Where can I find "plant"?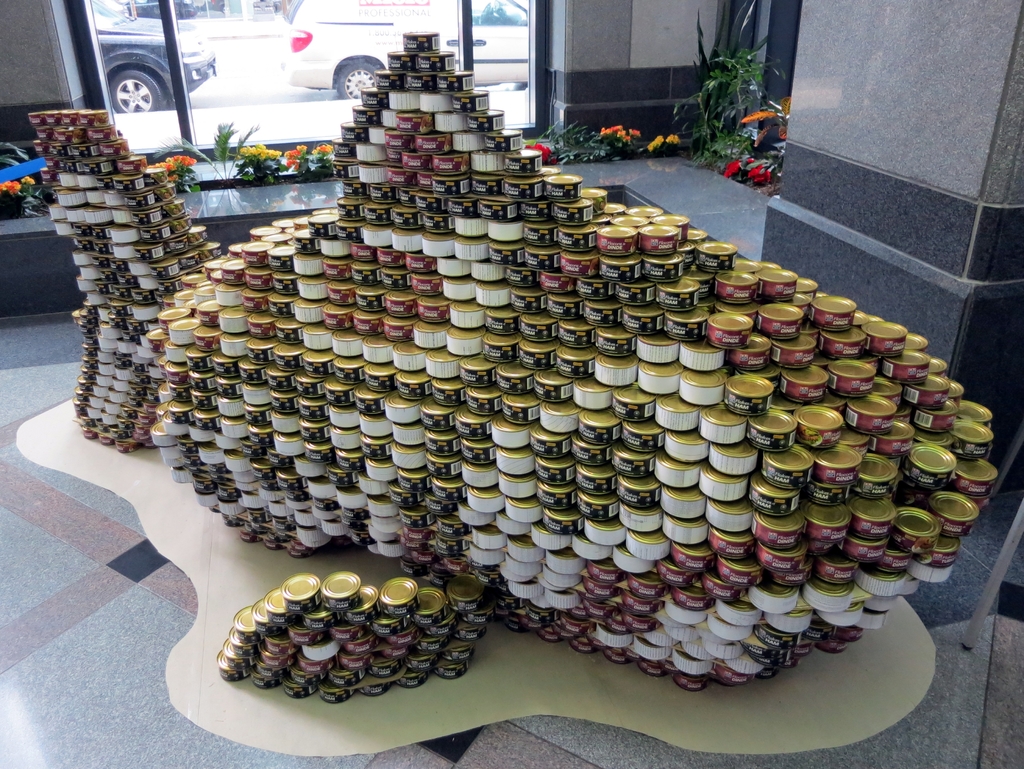
You can find it at [546, 120, 611, 165].
